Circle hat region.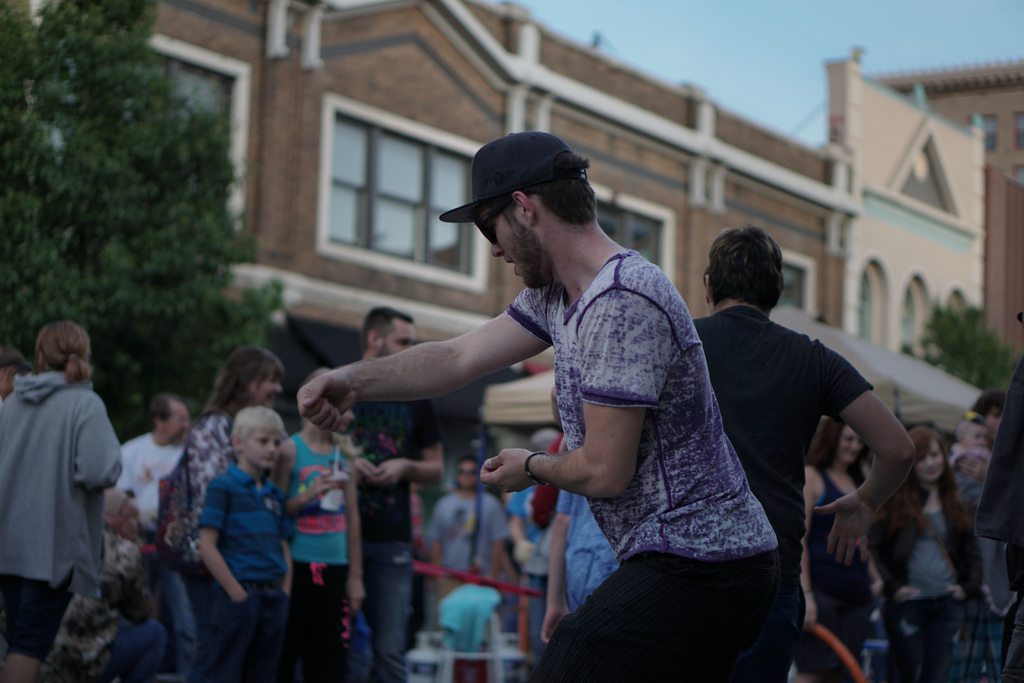
Region: (x1=438, y1=128, x2=593, y2=229).
